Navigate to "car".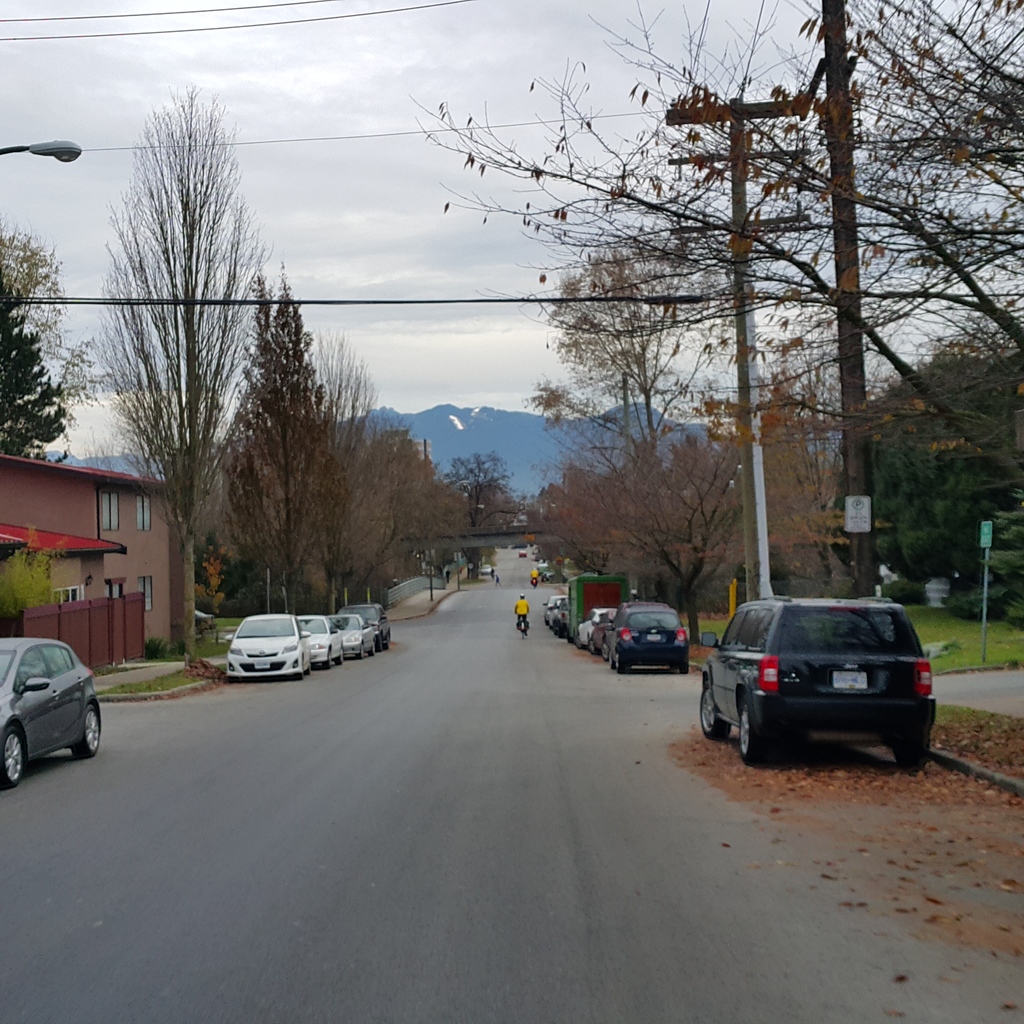
Navigation target: rect(226, 567, 319, 679).
